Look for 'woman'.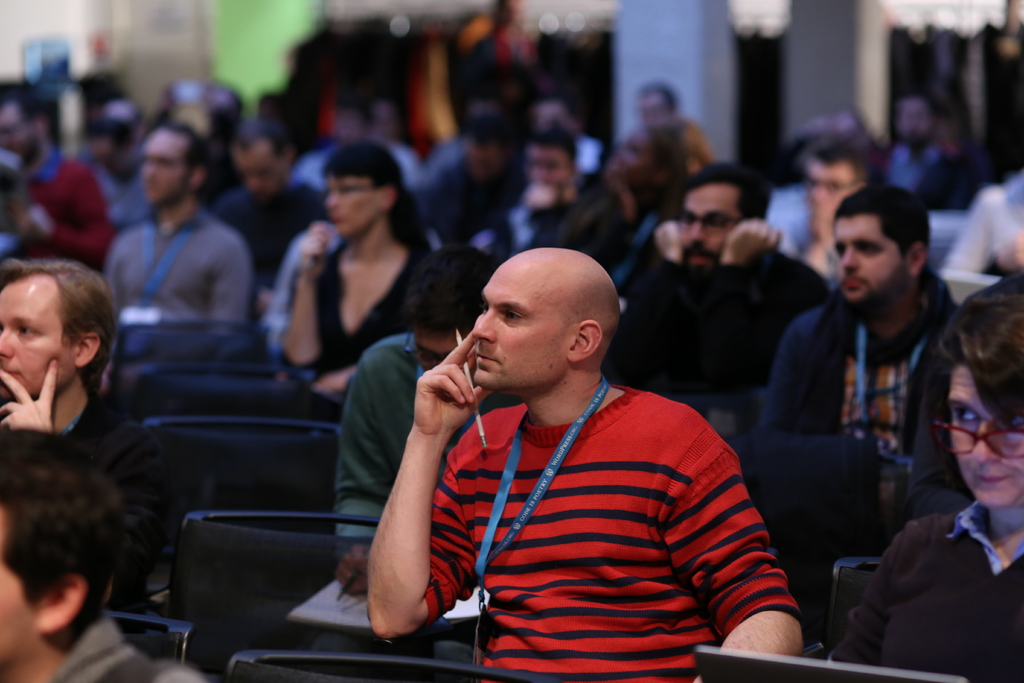
Found: <box>842,256,1023,672</box>.
